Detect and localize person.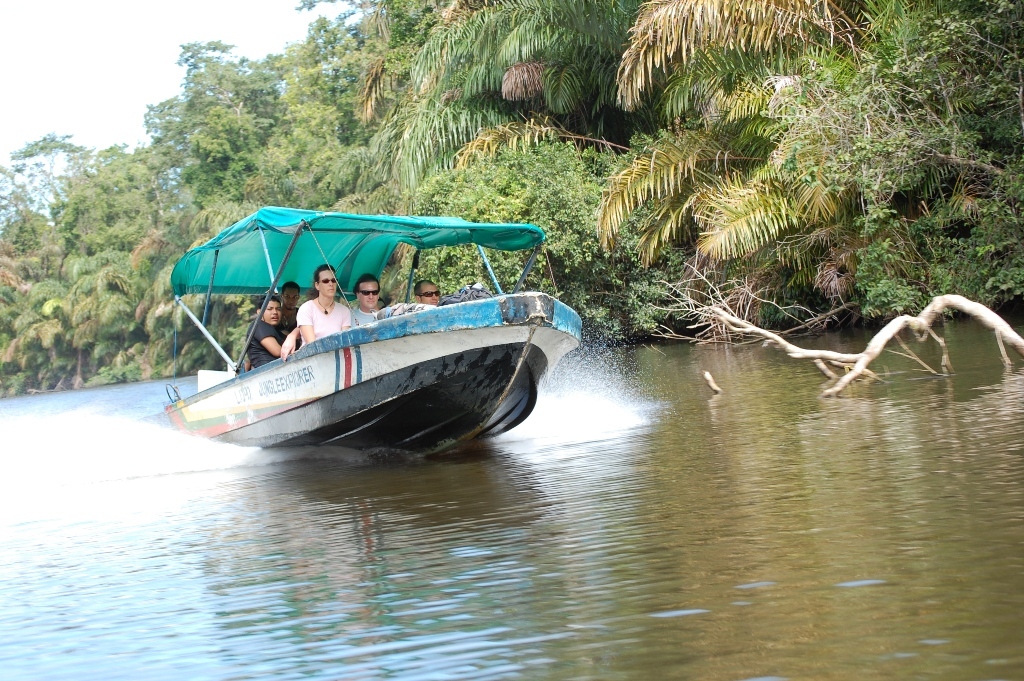
Localized at x1=358, y1=273, x2=390, y2=328.
